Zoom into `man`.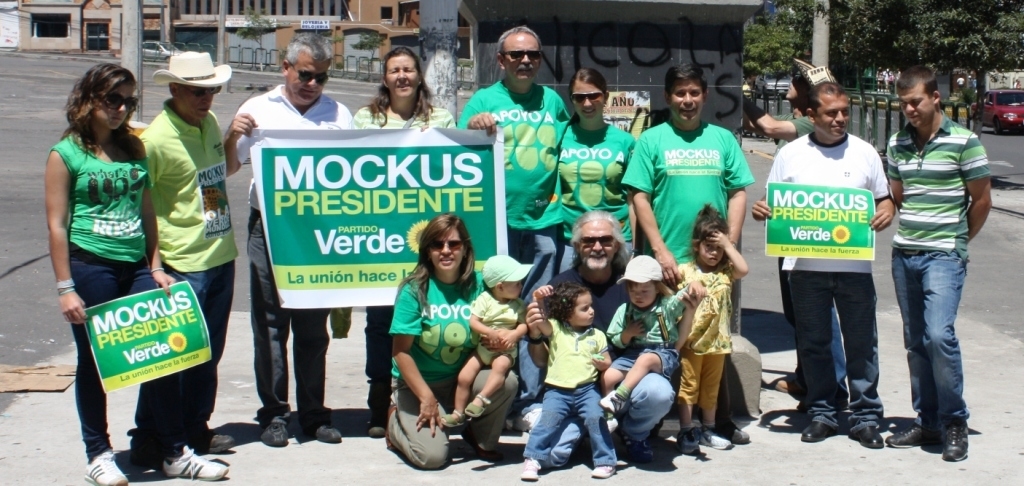
Zoom target: (880,62,995,463).
